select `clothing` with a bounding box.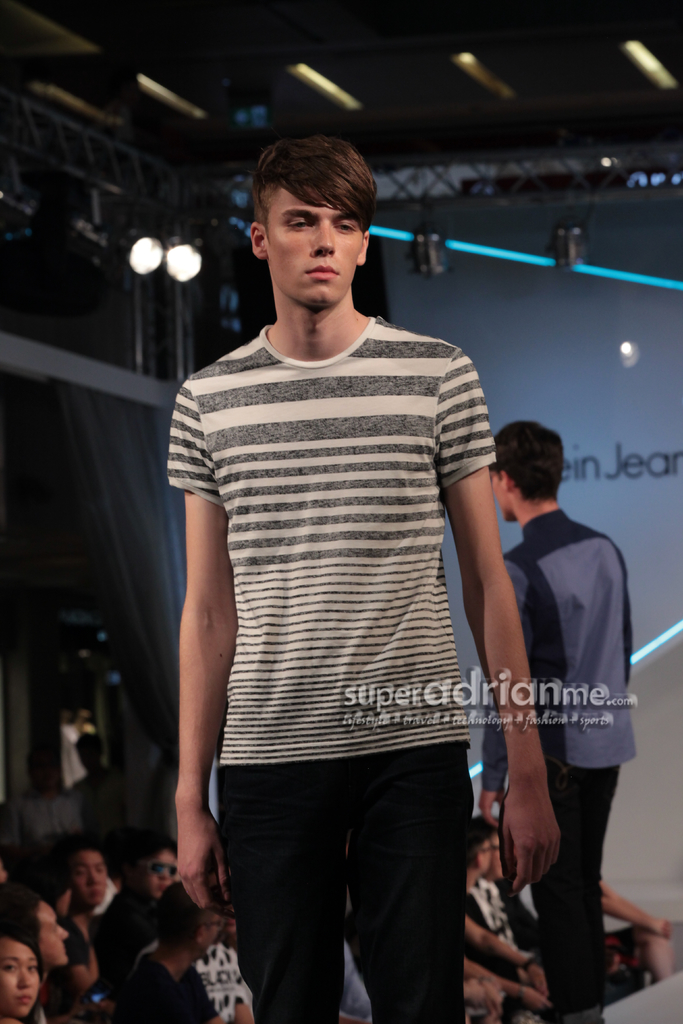
crop(127, 948, 227, 1020).
